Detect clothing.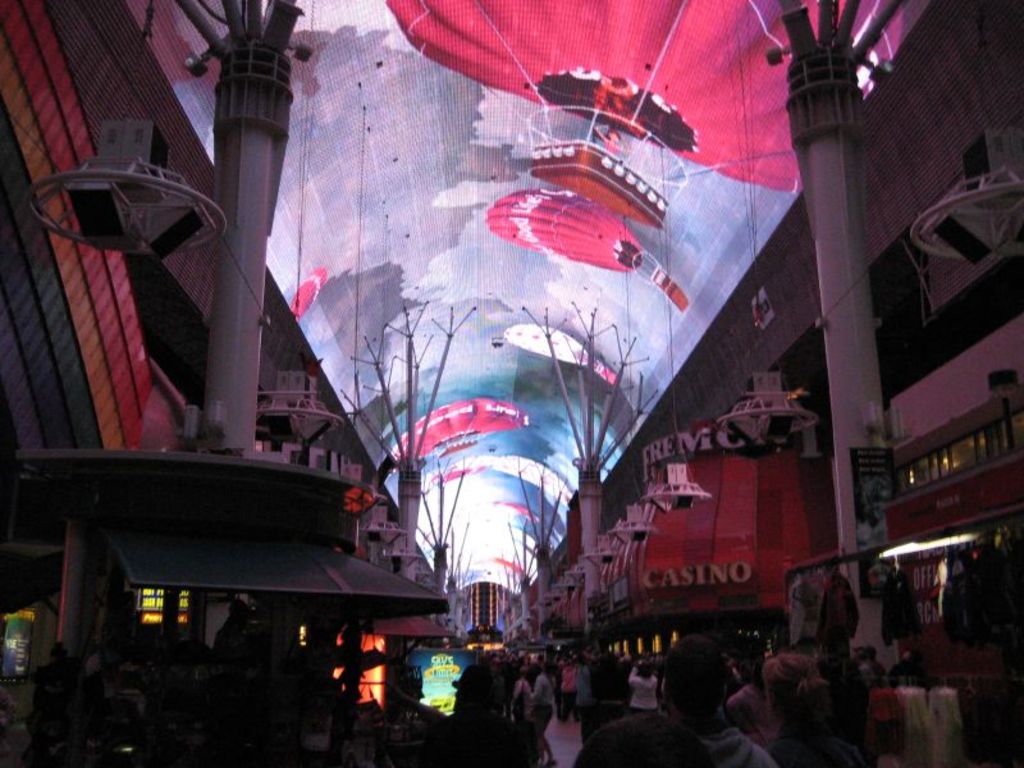
Detected at locate(561, 668, 577, 721).
